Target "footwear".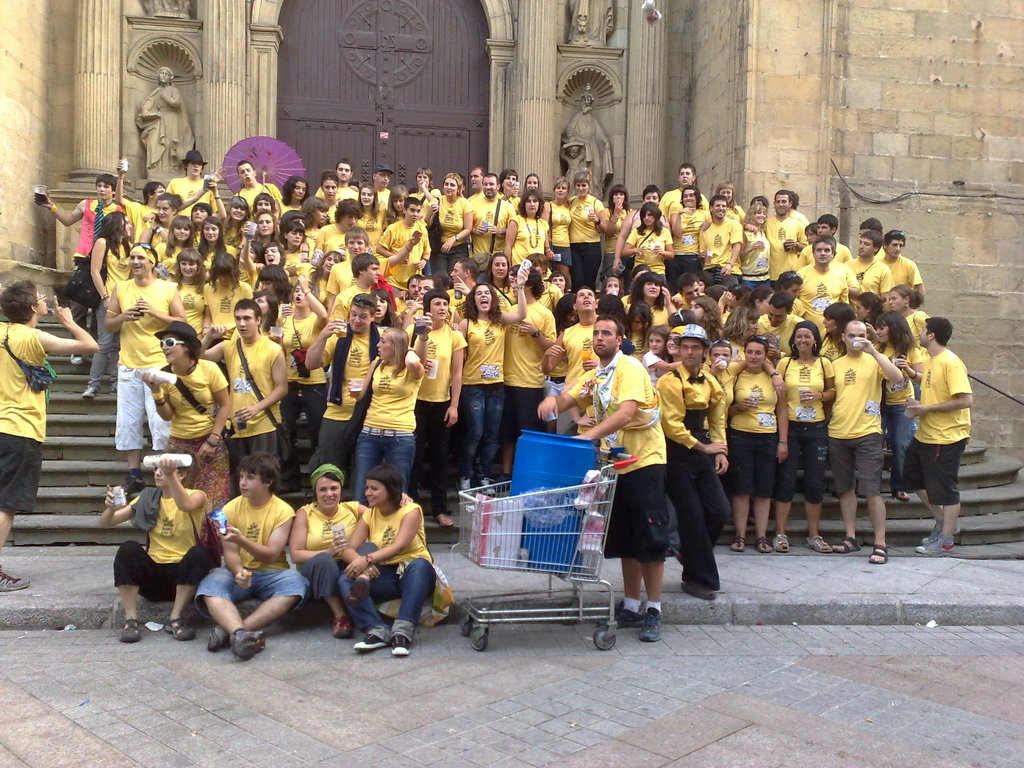
Target region: 771 532 792 553.
